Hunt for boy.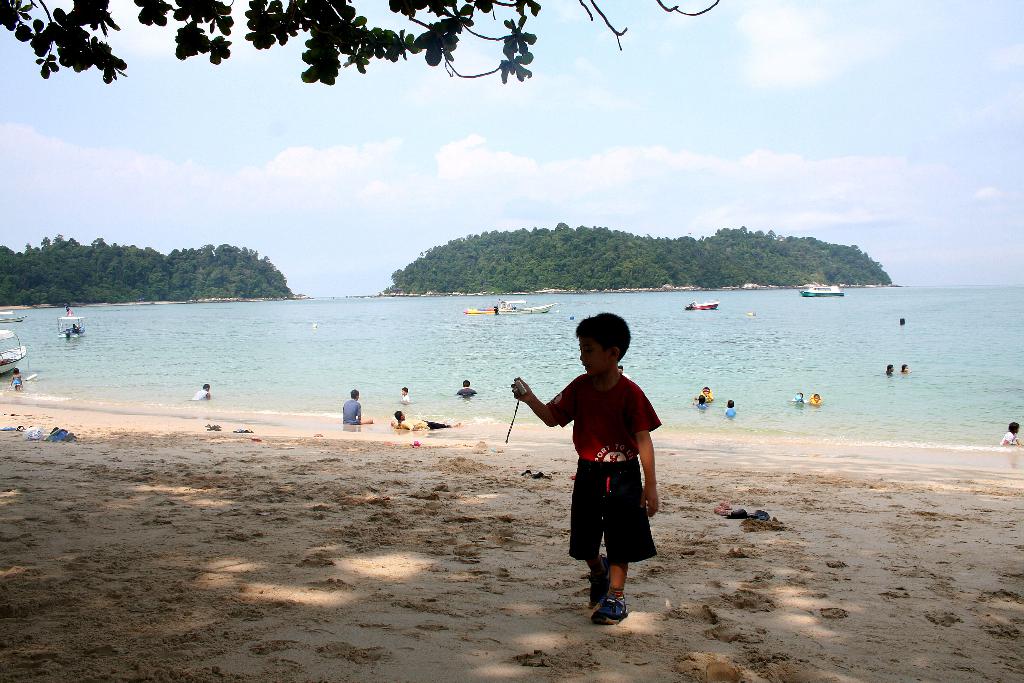
Hunted down at BBox(400, 386, 412, 405).
